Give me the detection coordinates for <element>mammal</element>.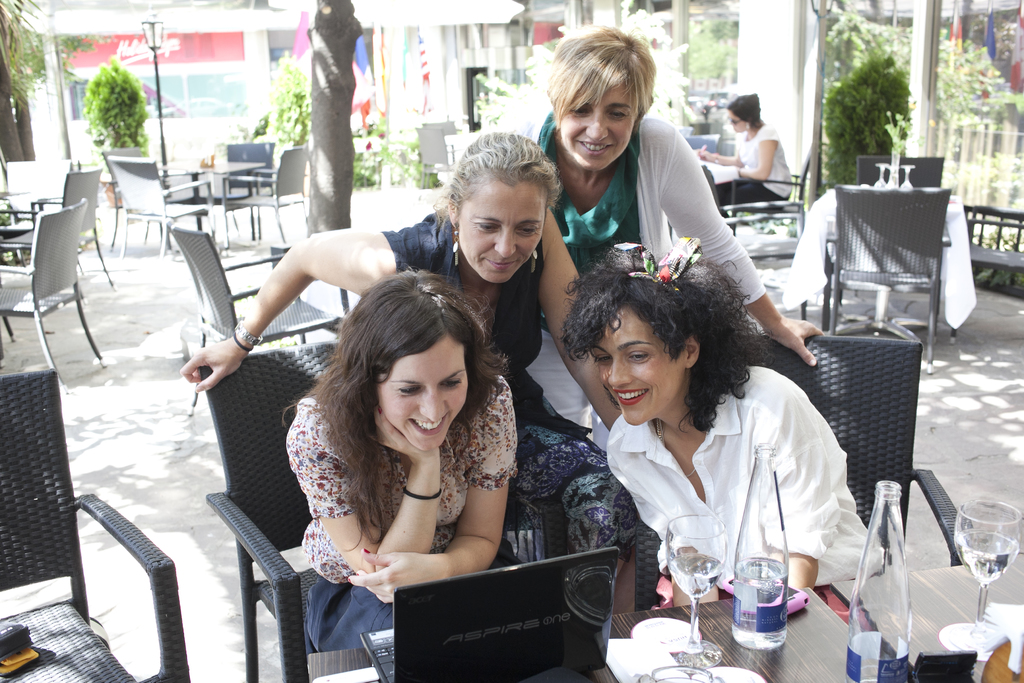
locate(277, 268, 520, 652).
